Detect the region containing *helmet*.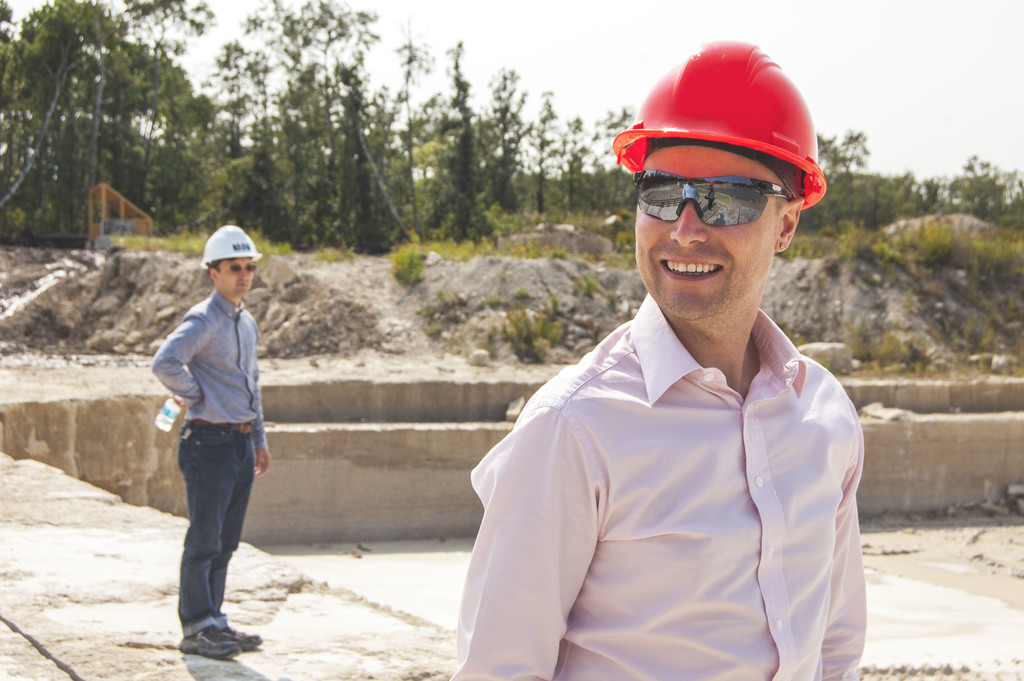
pyautogui.locateOnScreen(625, 38, 820, 265).
